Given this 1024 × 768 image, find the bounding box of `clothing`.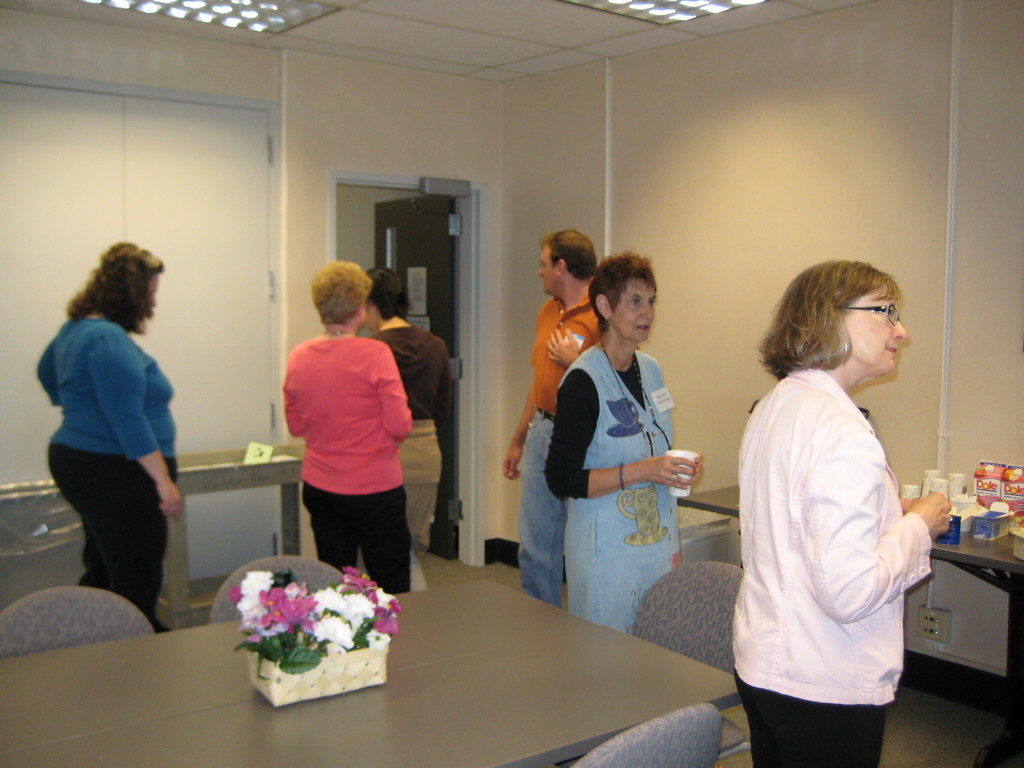
372:324:454:552.
